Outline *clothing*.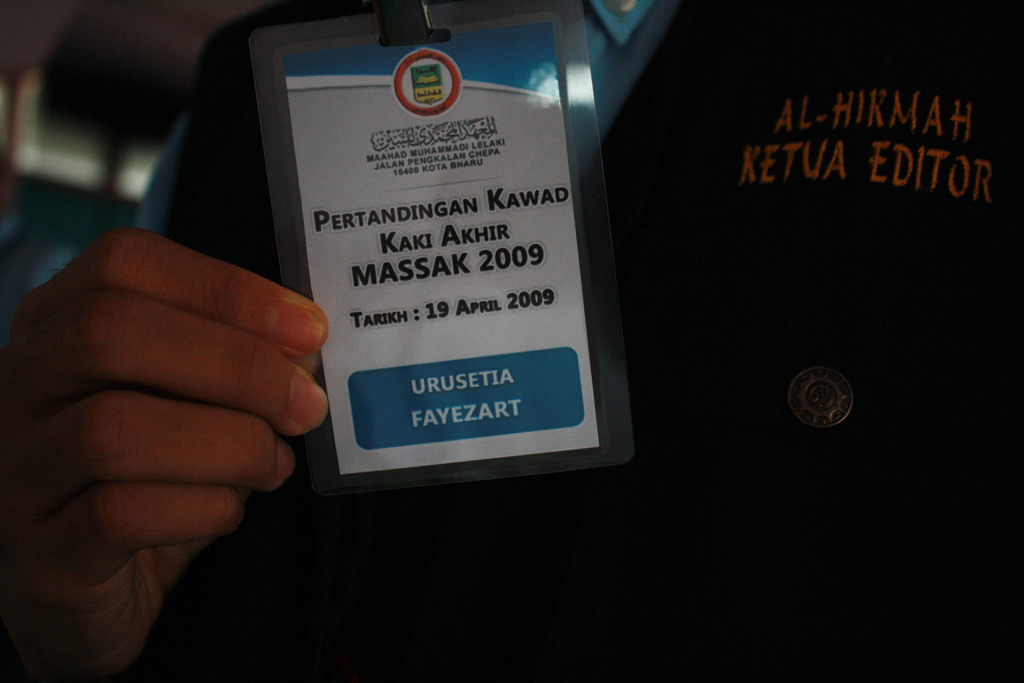
Outline: 141, 0, 1021, 682.
